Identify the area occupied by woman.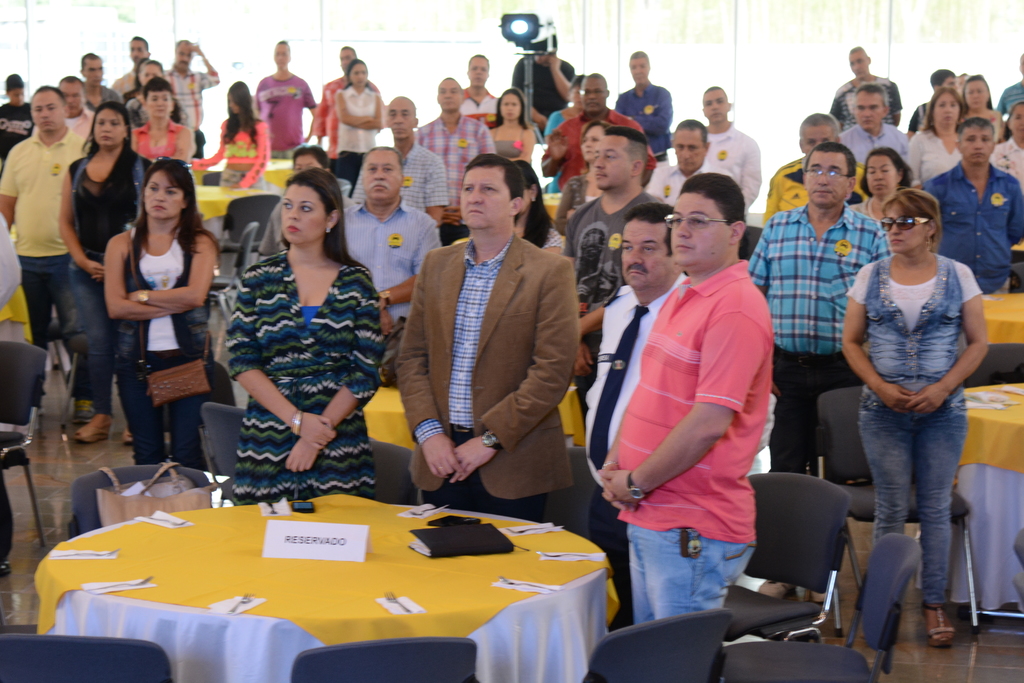
Area: x1=508, y1=157, x2=572, y2=266.
